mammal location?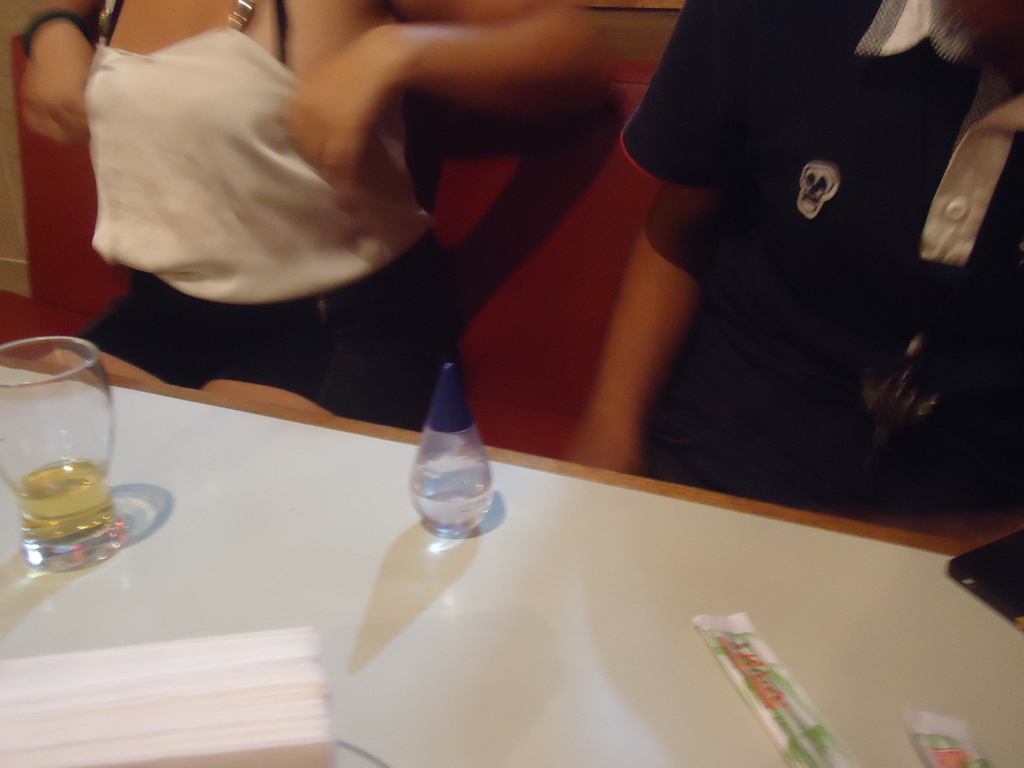
bbox=(585, 0, 1023, 483)
